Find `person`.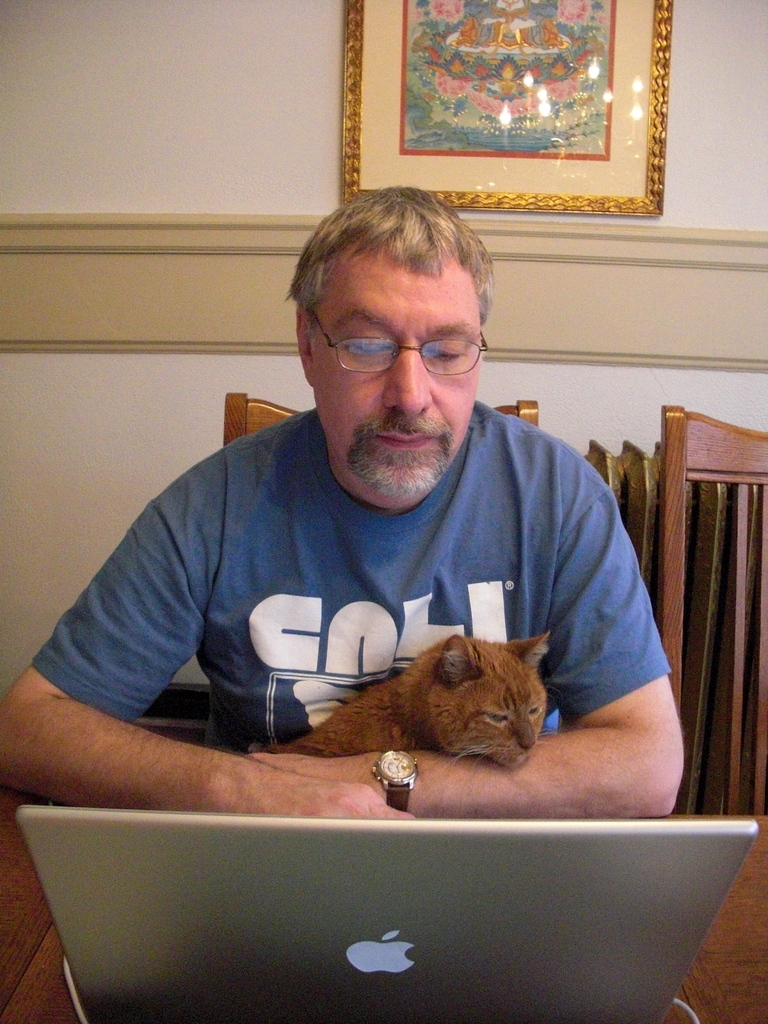
x1=41 y1=193 x2=676 y2=859.
